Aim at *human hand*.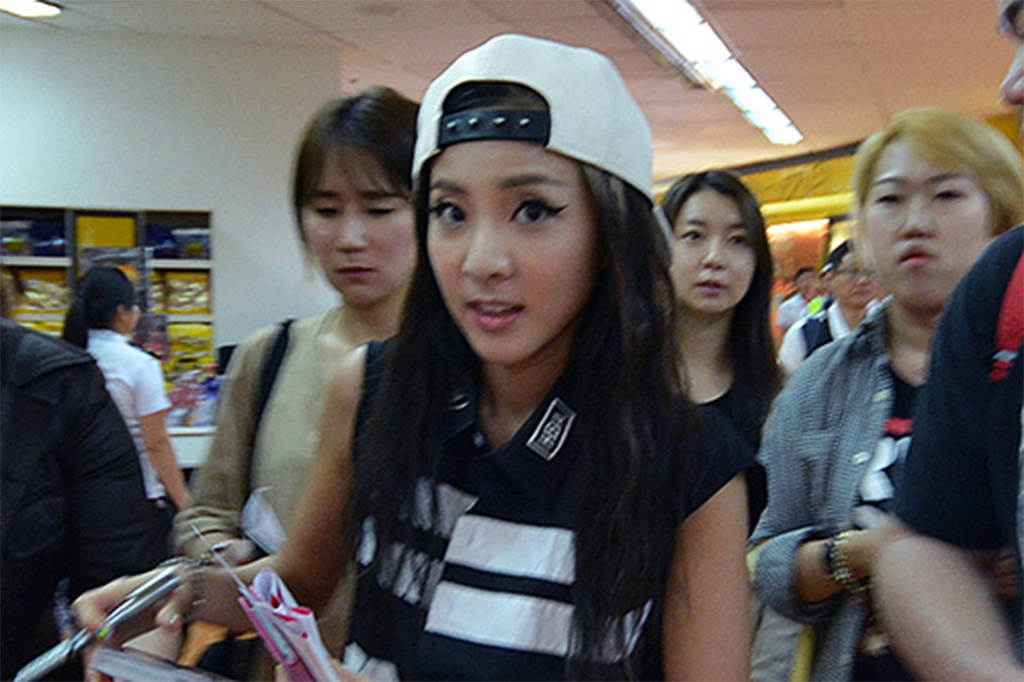
Aimed at BBox(218, 542, 258, 566).
